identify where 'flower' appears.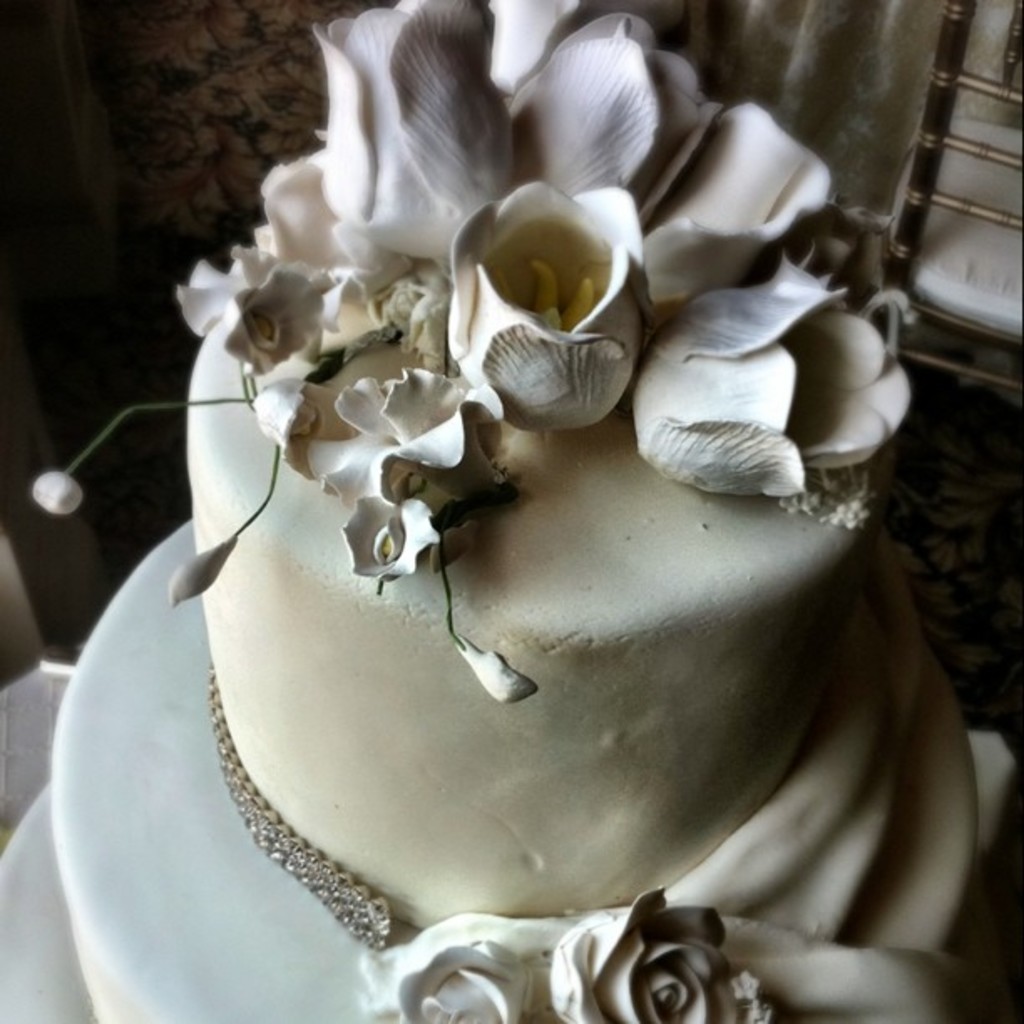
Appears at detection(397, 935, 540, 1022).
